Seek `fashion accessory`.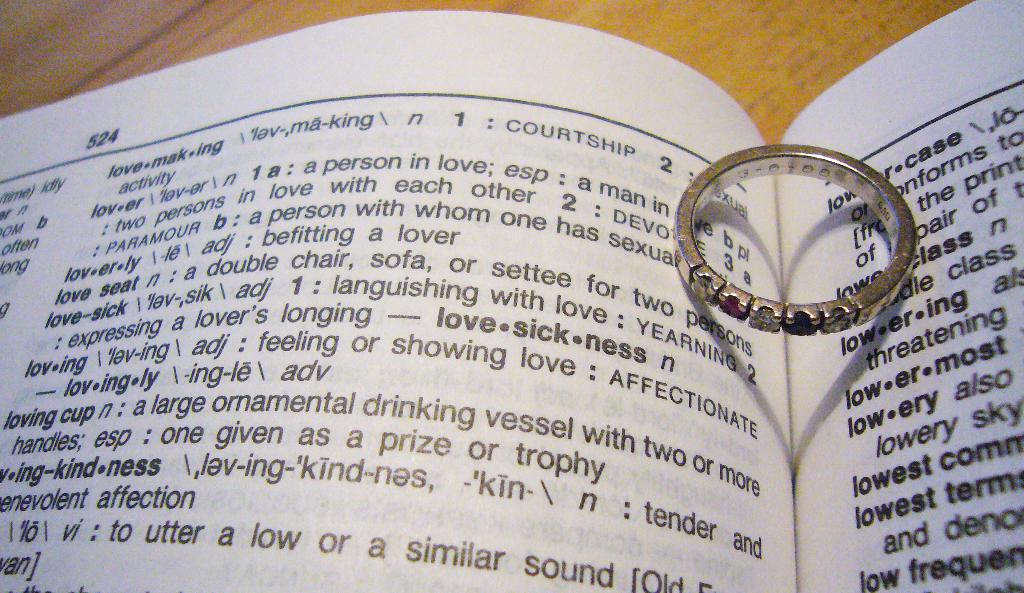
<region>673, 142, 913, 337</region>.
